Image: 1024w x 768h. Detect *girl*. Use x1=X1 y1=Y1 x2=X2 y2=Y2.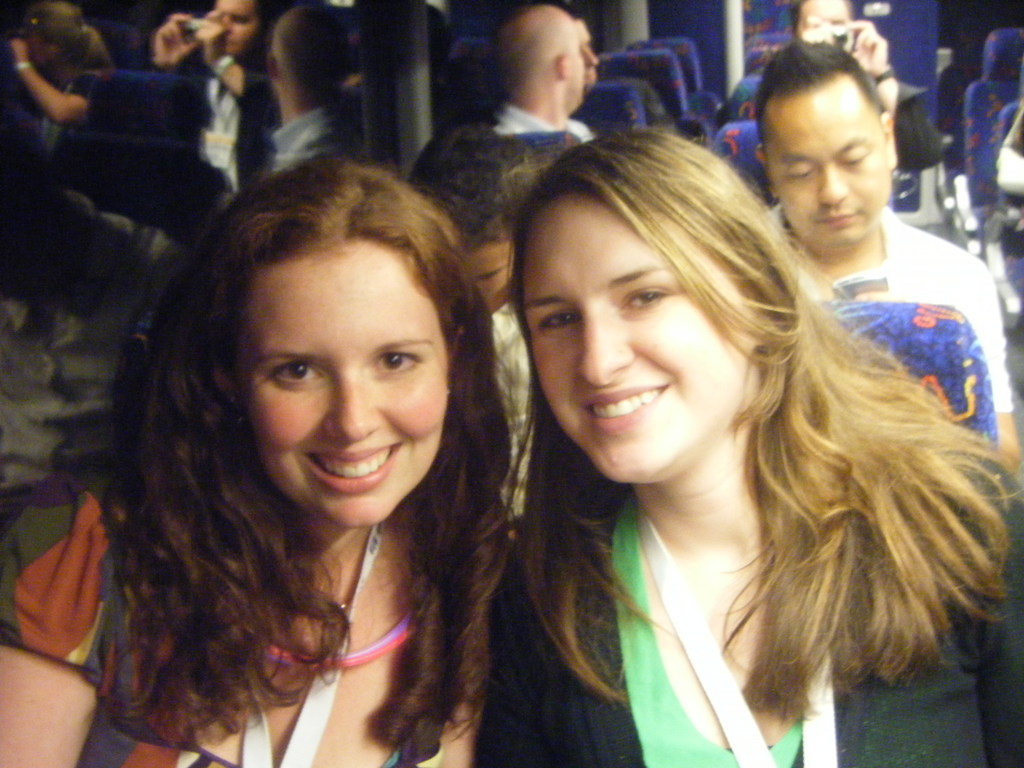
x1=0 y1=0 x2=117 y2=169.
